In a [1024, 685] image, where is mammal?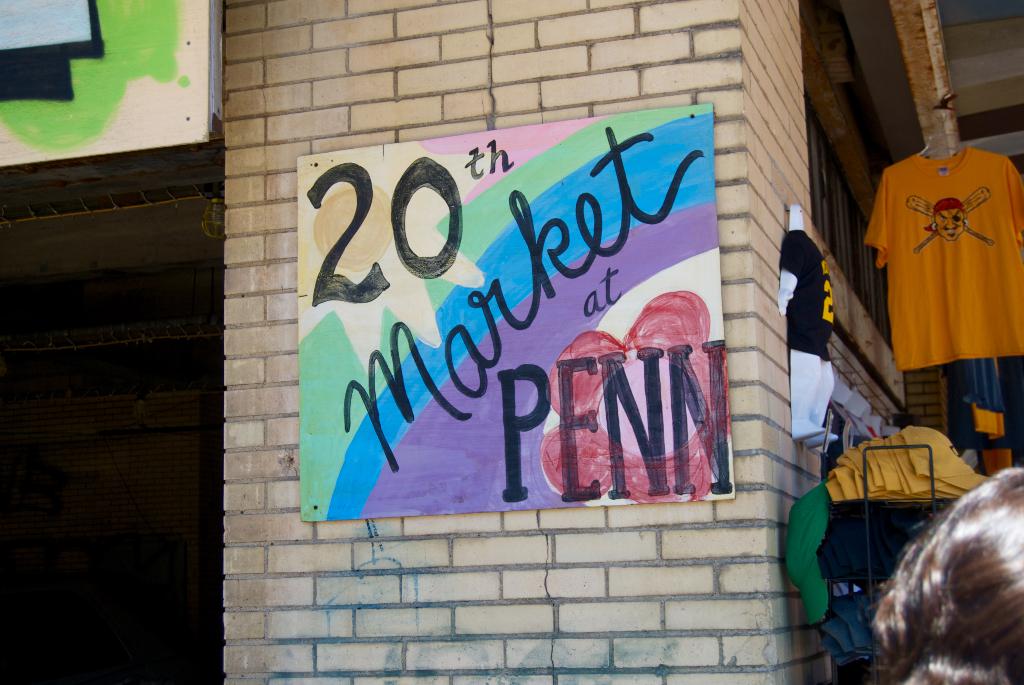
[931, 198, 966, 241].
